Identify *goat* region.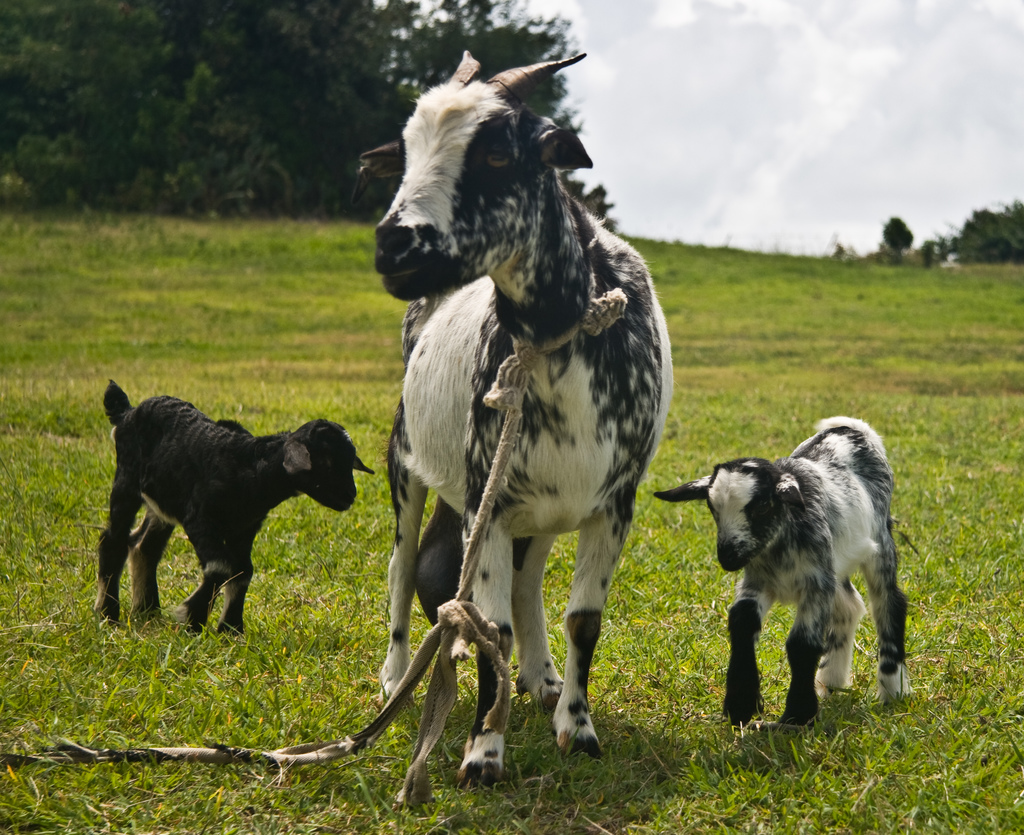
Region: [653, 410, 908, 727].
